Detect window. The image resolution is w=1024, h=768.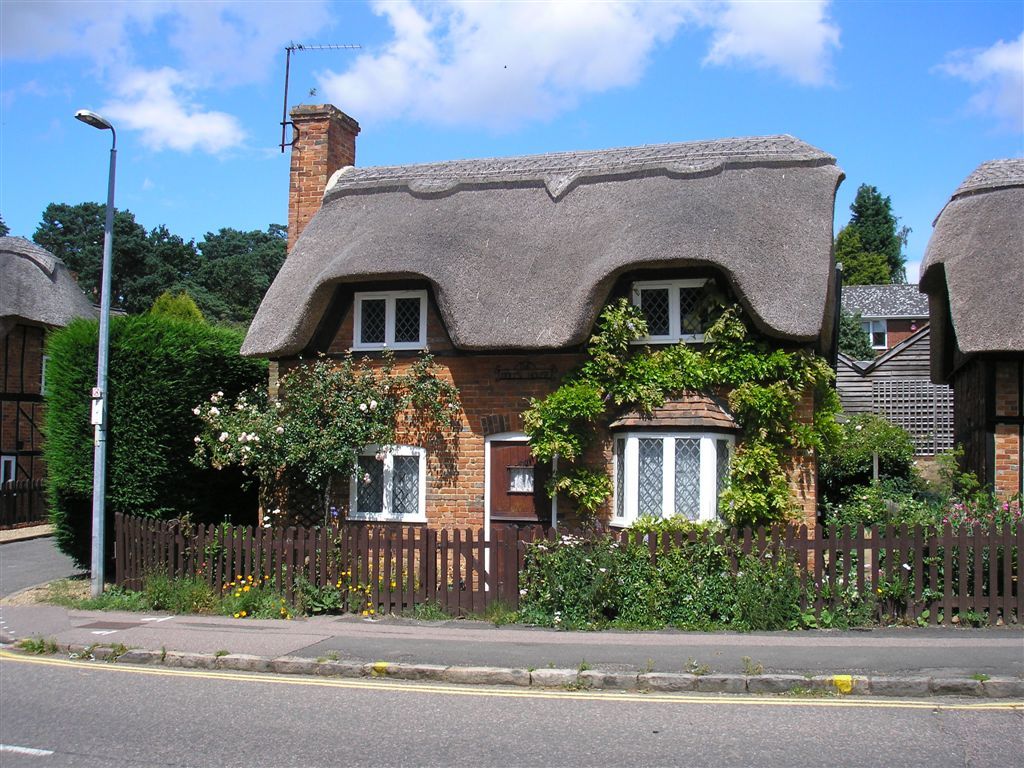
631 272 713 343.
